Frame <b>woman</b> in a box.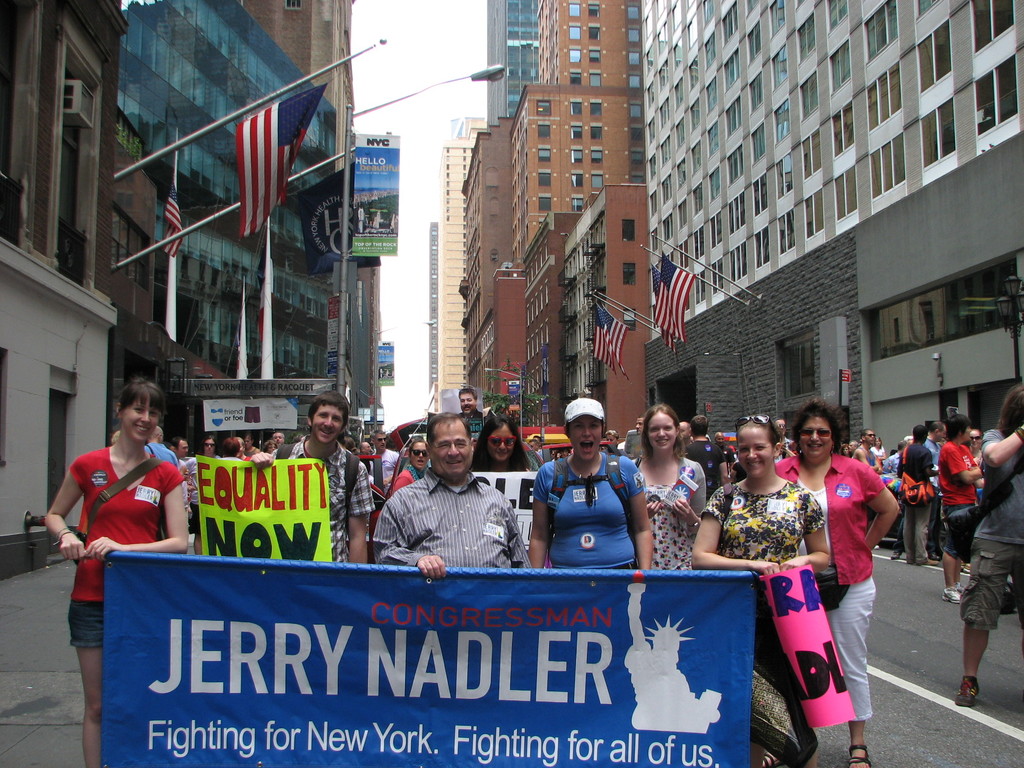
189 431 219 459.
